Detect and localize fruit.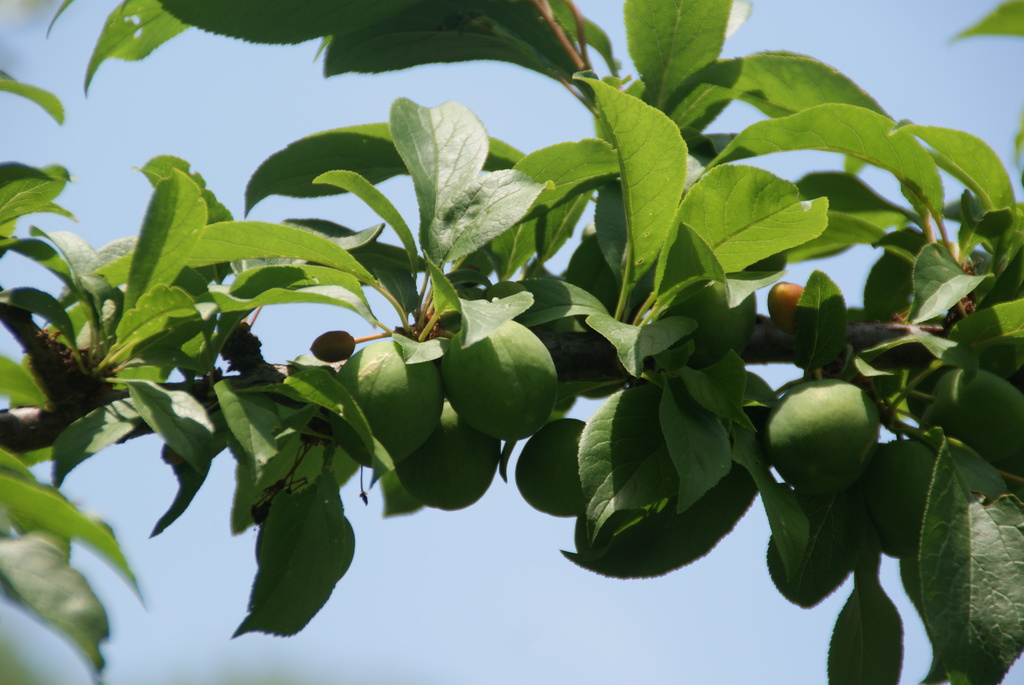
Localized at (left=511, top=418, right=585, bottom=528).
